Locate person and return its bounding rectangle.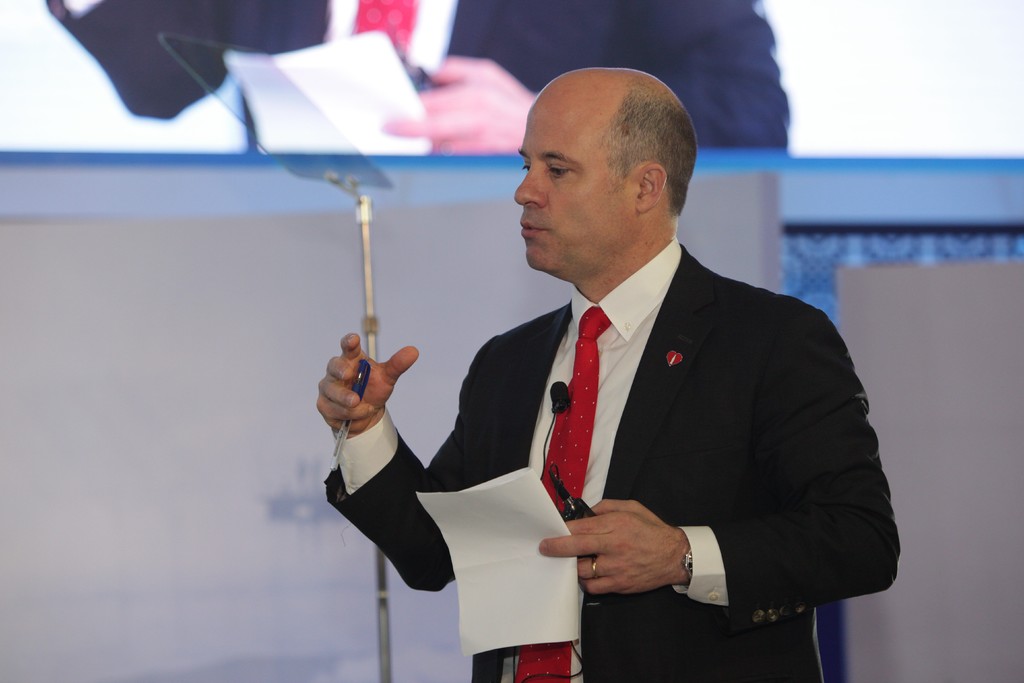
box(381, 78, 881, 679).
